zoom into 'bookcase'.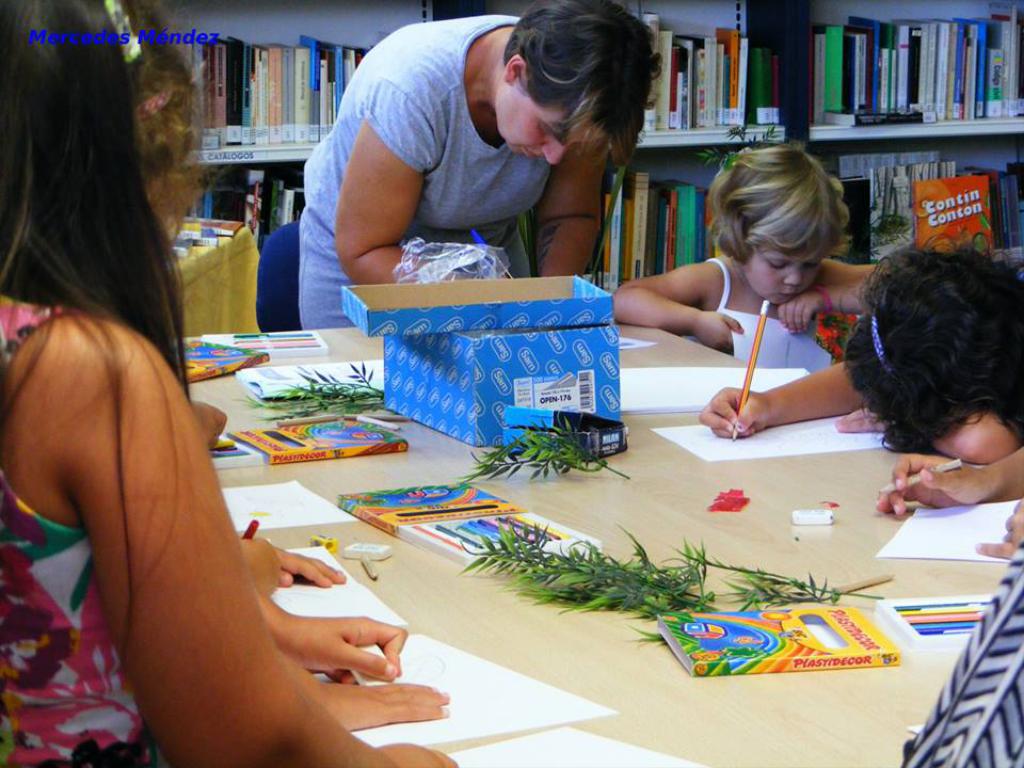
Zoom target: 795/0/1023/272.
